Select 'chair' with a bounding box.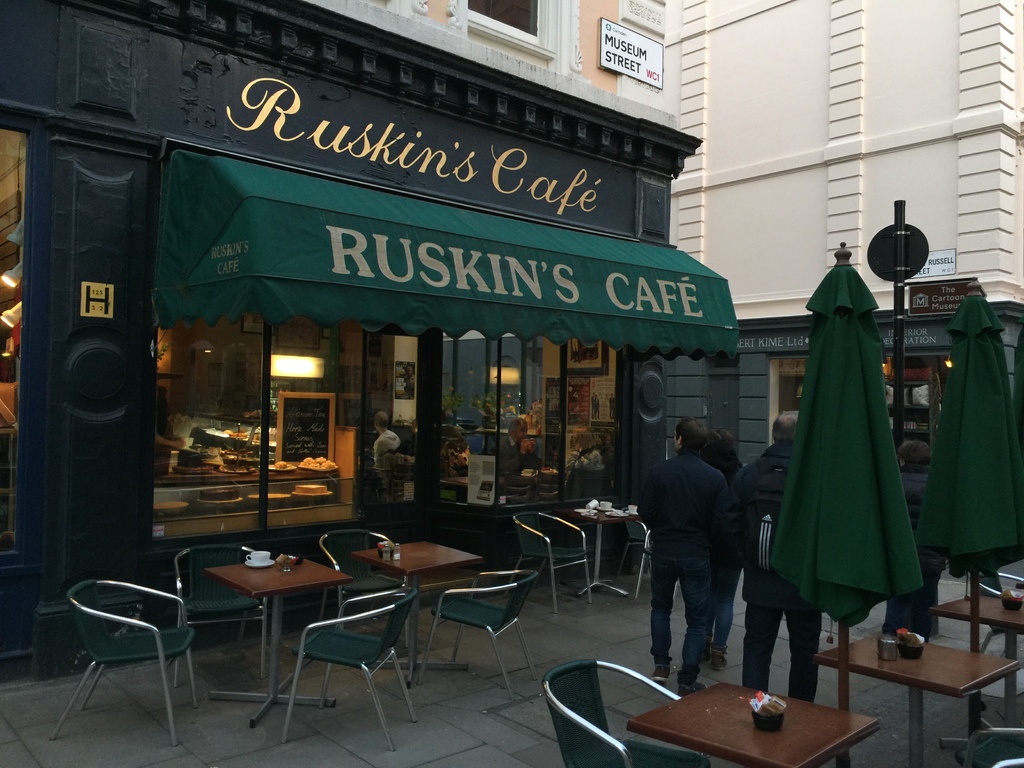
<bbox>276, 590, 422, 755</bbox>.
